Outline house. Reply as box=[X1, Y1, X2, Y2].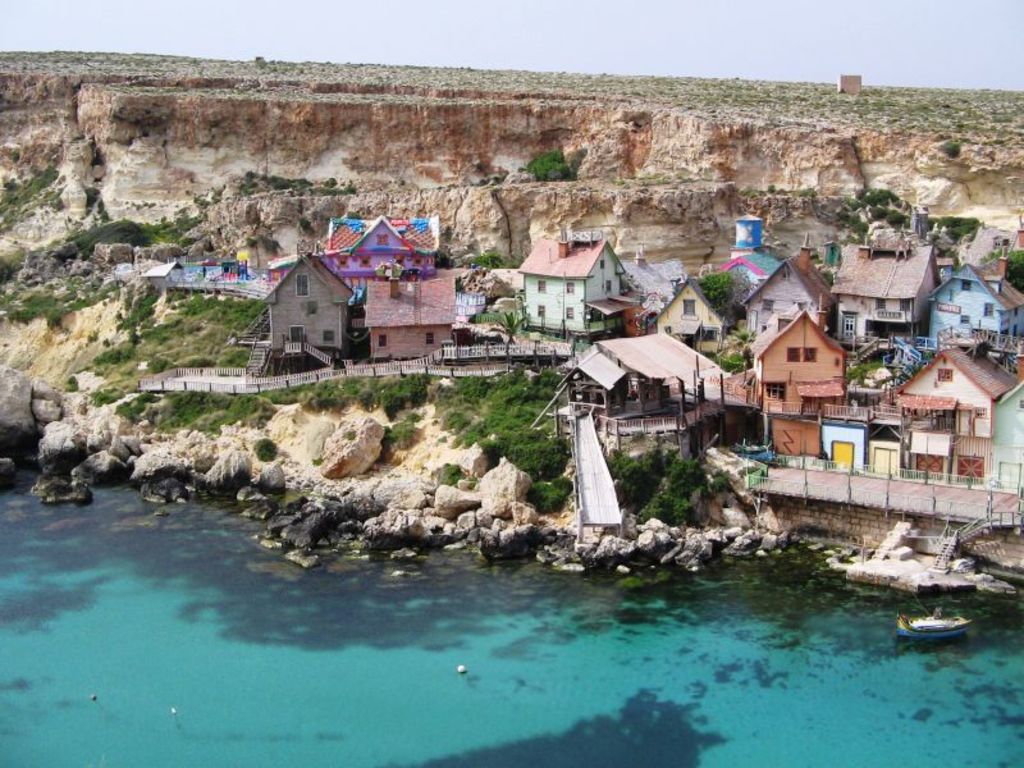
box=[251, 247, 361, 378].
